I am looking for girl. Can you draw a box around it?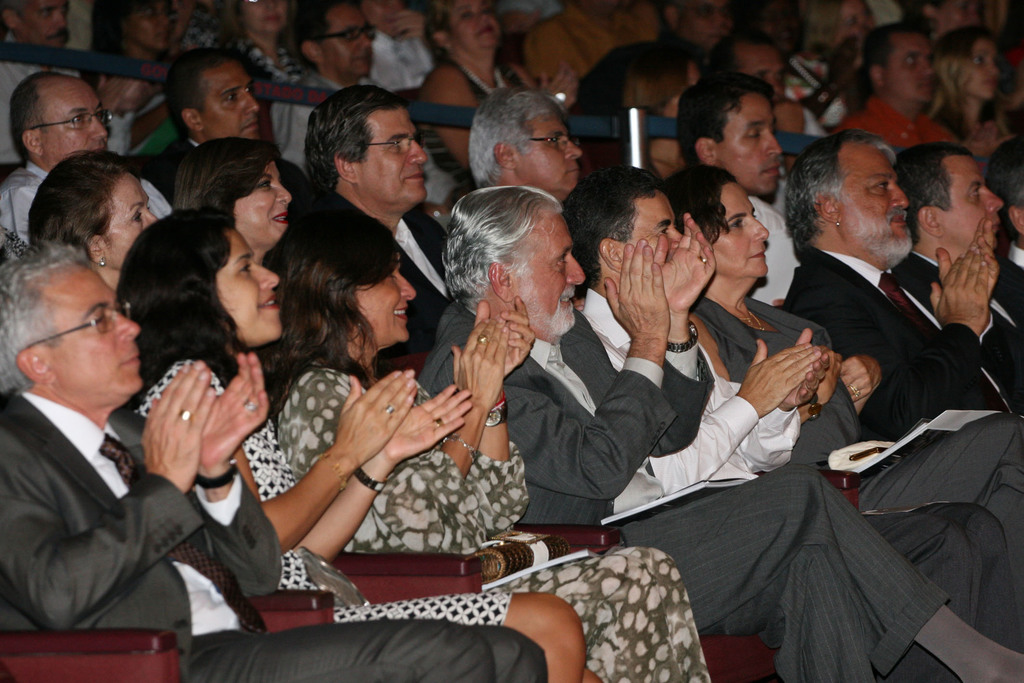
Sure, the bounding box is locate(115, 206, 598, 682).
